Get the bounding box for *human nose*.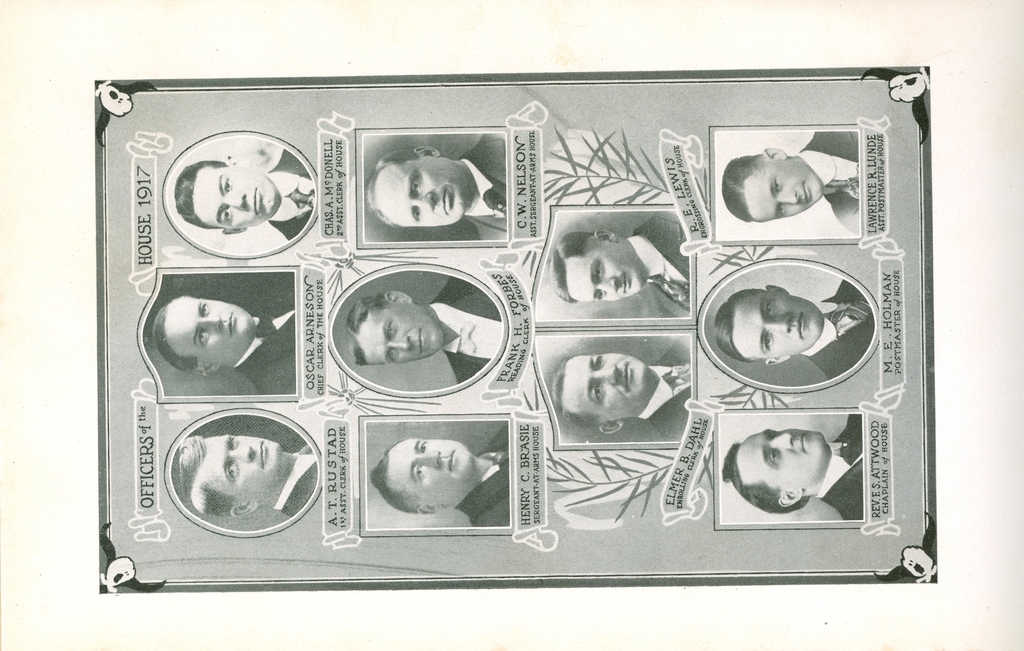
pyautogui.locateOnScreen(199, 314, 223, 333).
